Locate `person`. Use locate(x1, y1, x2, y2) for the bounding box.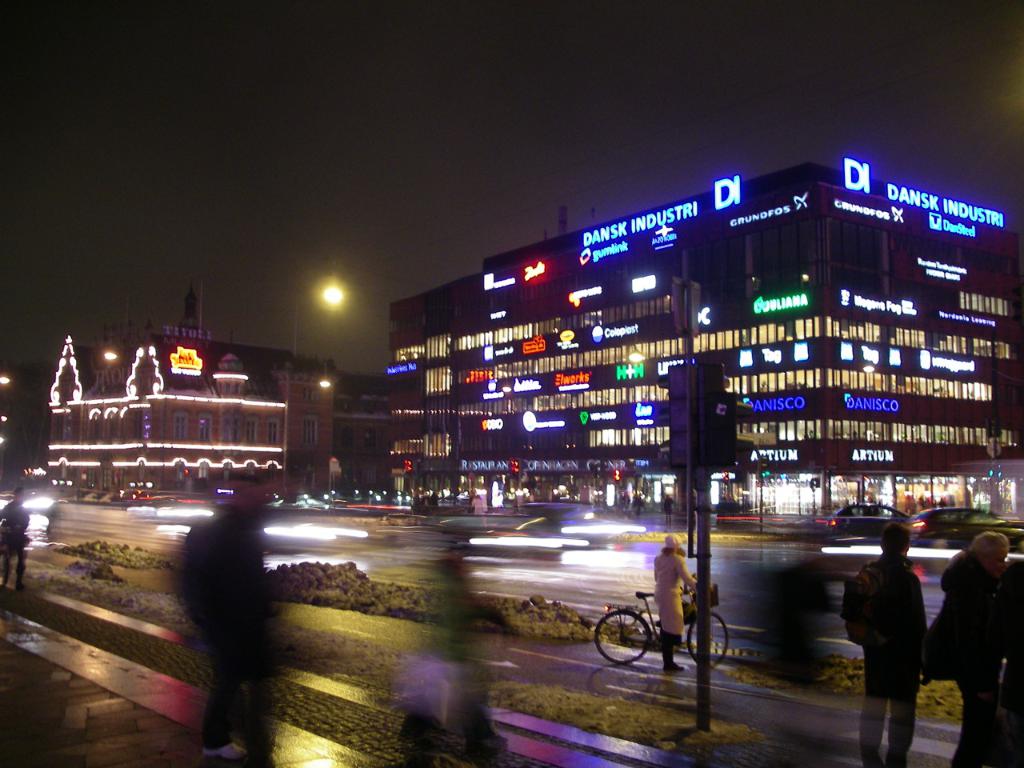
locate(650, 526, 706, 678).
